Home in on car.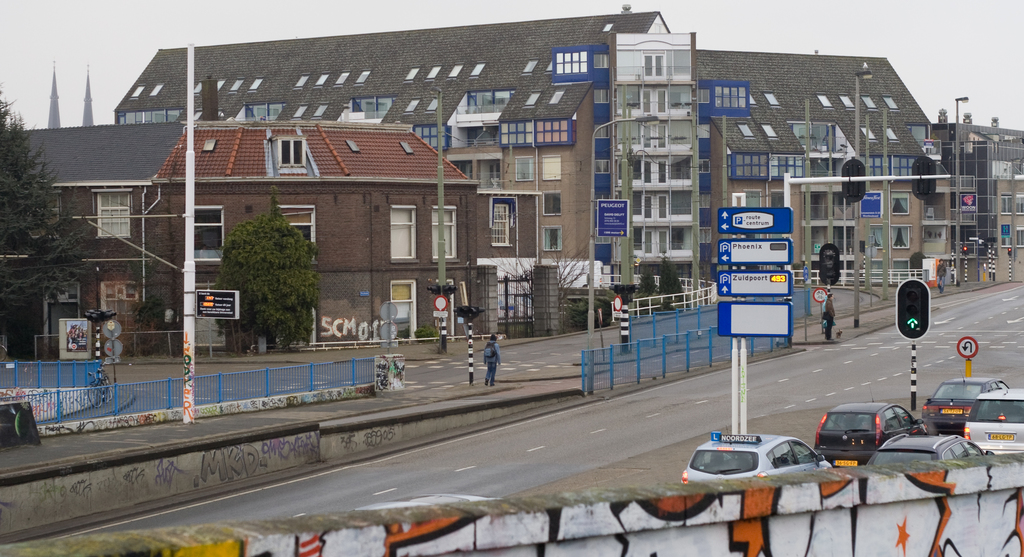
Homed in at 920,369,1008,432.
